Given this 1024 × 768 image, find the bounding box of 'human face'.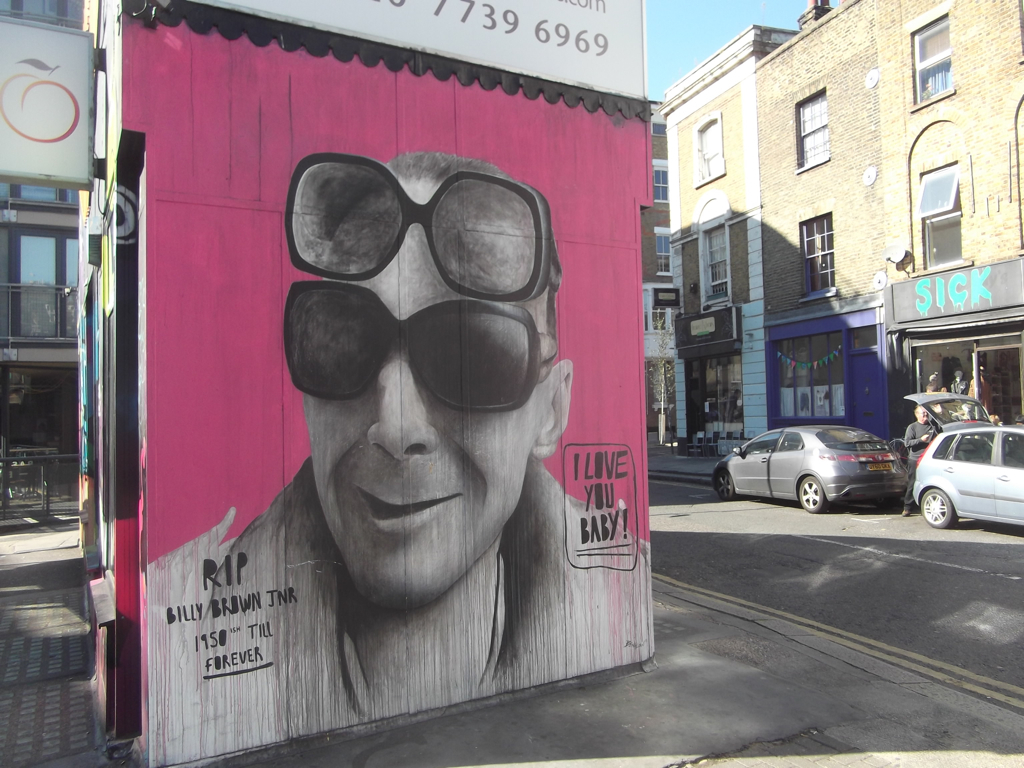
[x1=305, y1=181, x2=543, y2=610].
